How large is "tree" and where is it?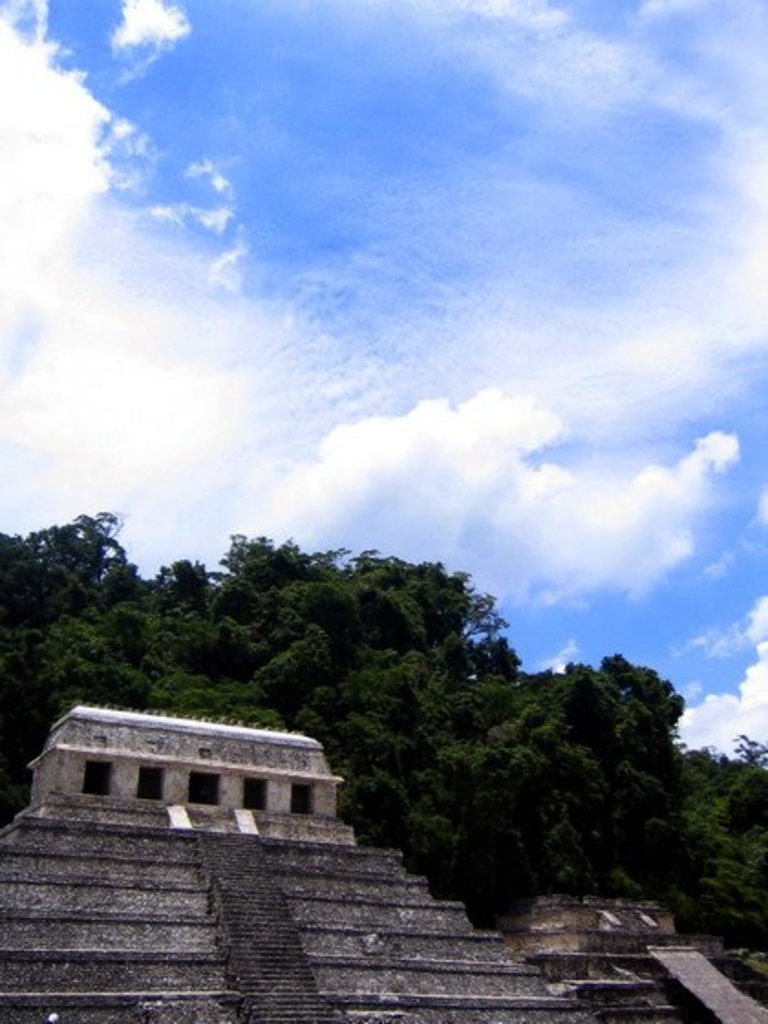
Bounding box: crop(35, 512, 132, 607).
